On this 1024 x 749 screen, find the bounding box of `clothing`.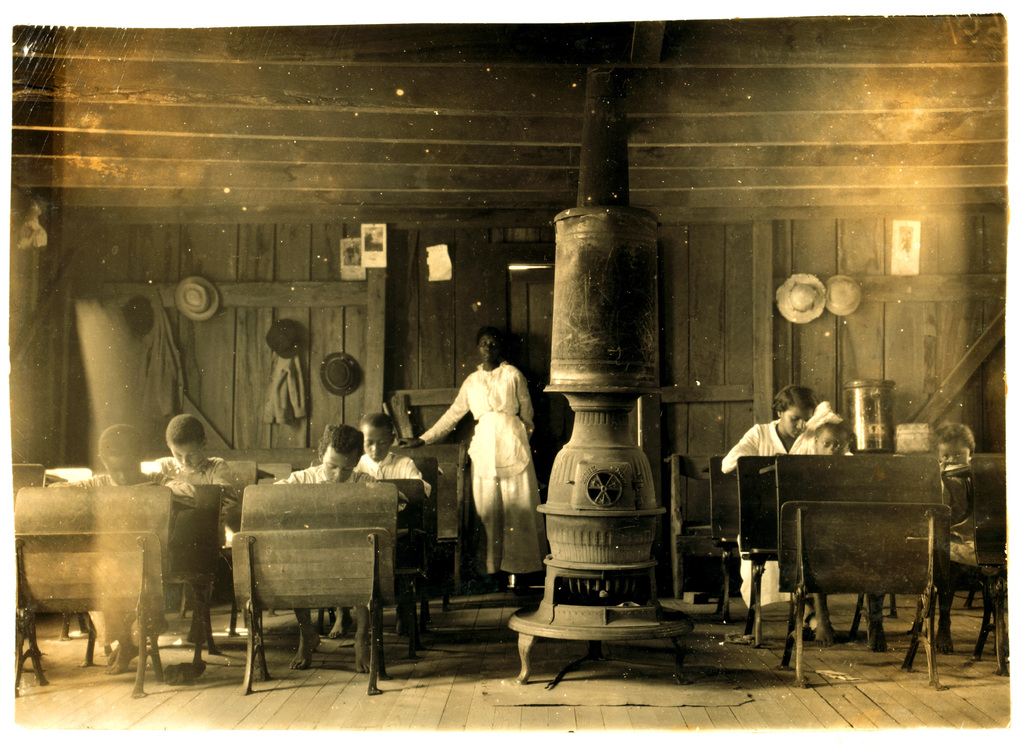
Bounding box: 431,344,544,604.
